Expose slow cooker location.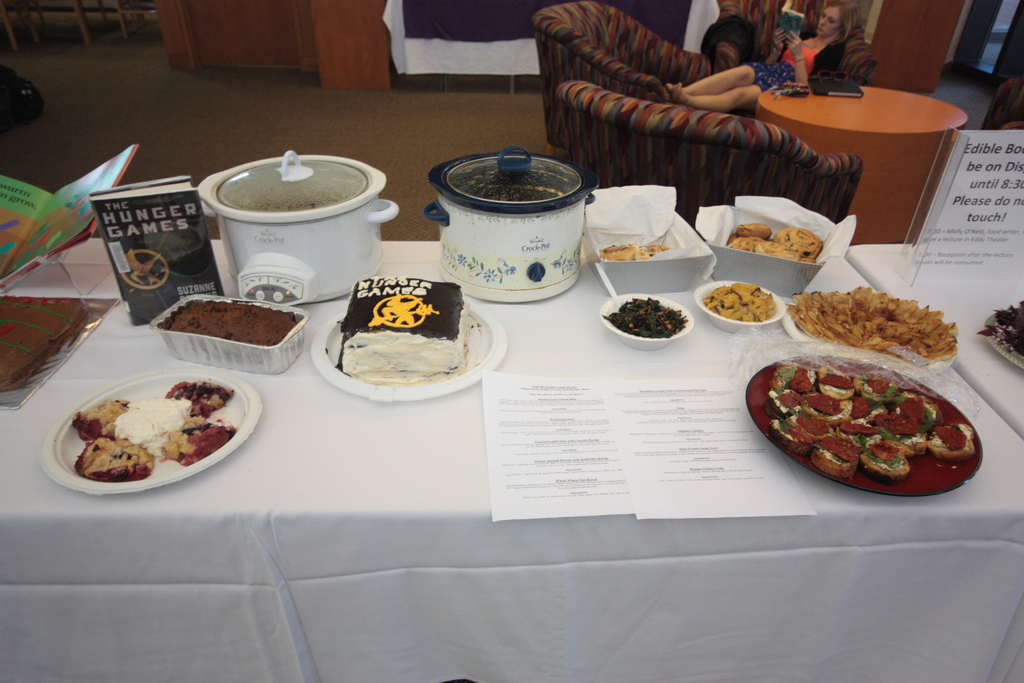
Exposed at {"x1": 421, "y1": 143, "x2": 601, "y2": 306}.
